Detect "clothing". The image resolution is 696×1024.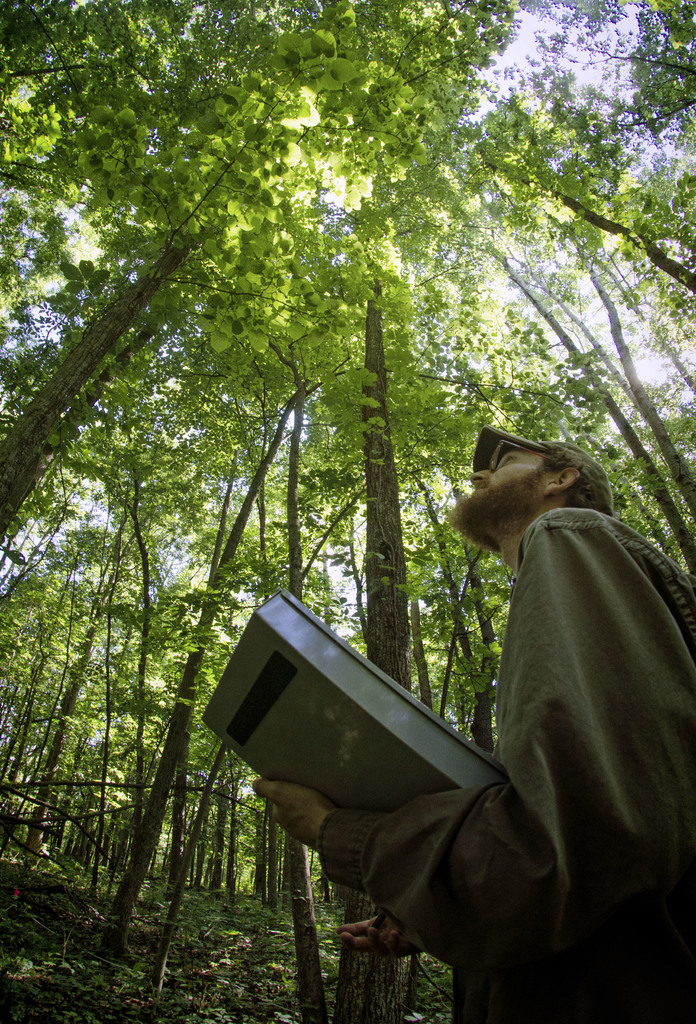
crop(360, 491, 695, 1021).
